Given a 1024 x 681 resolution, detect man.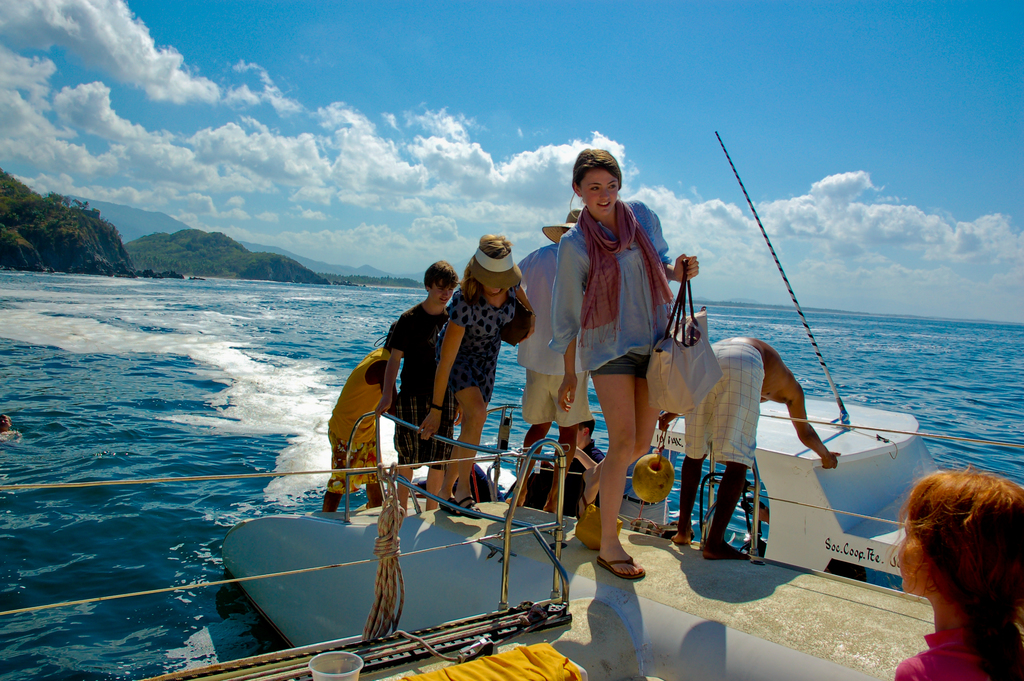
crop(365, 261, 460, 514).
